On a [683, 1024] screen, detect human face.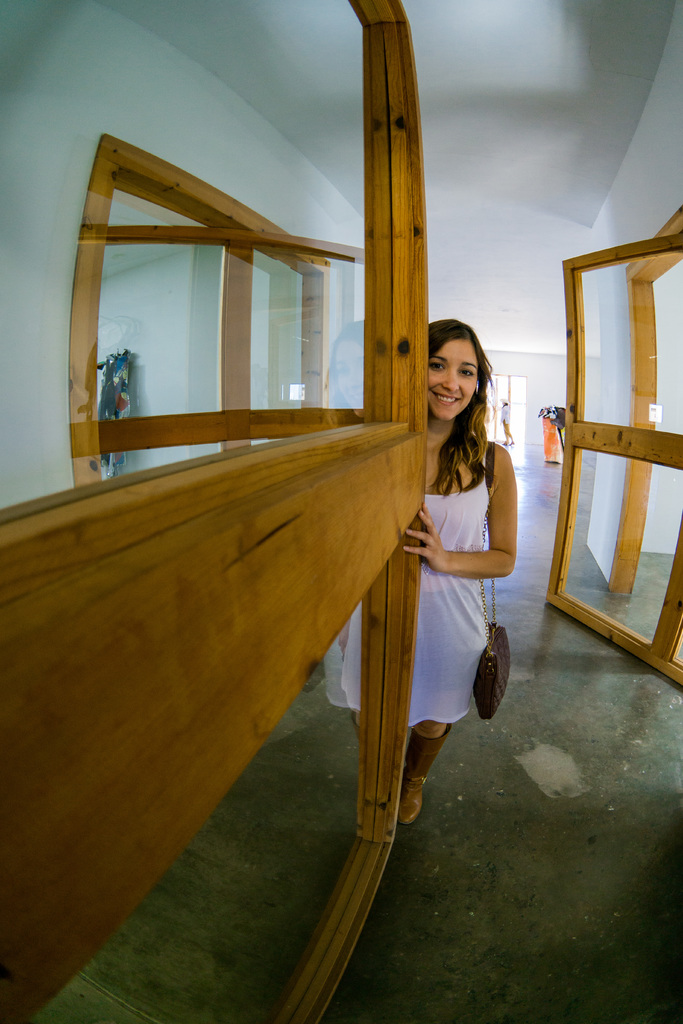
bbox=[429, 342, 479, 420].
